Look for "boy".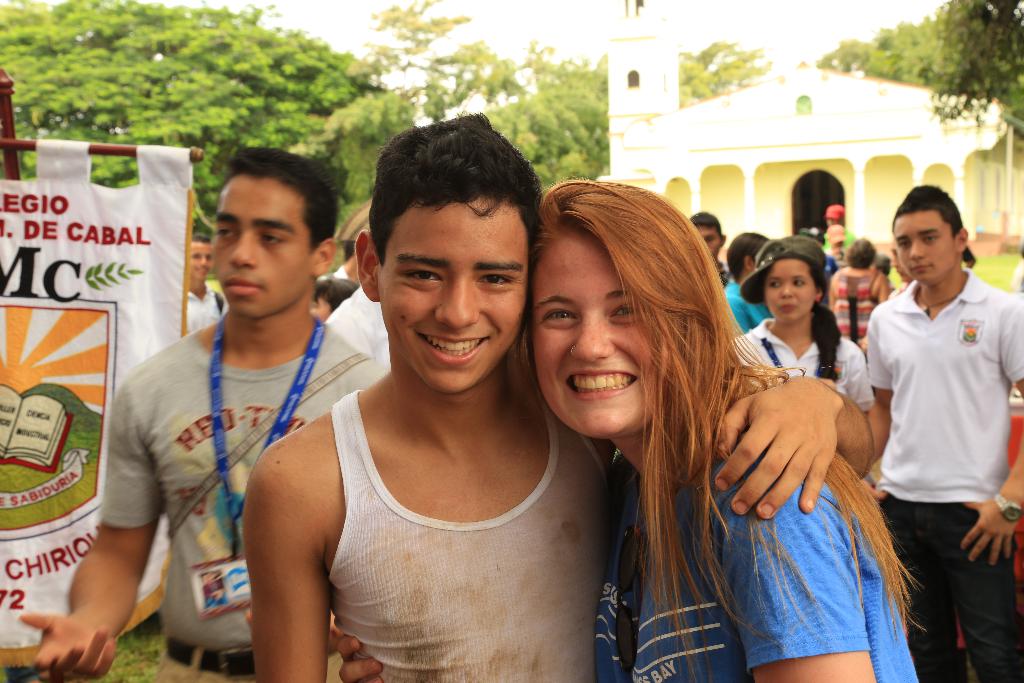
Found: bbox=(239, 114, 876, 682).
